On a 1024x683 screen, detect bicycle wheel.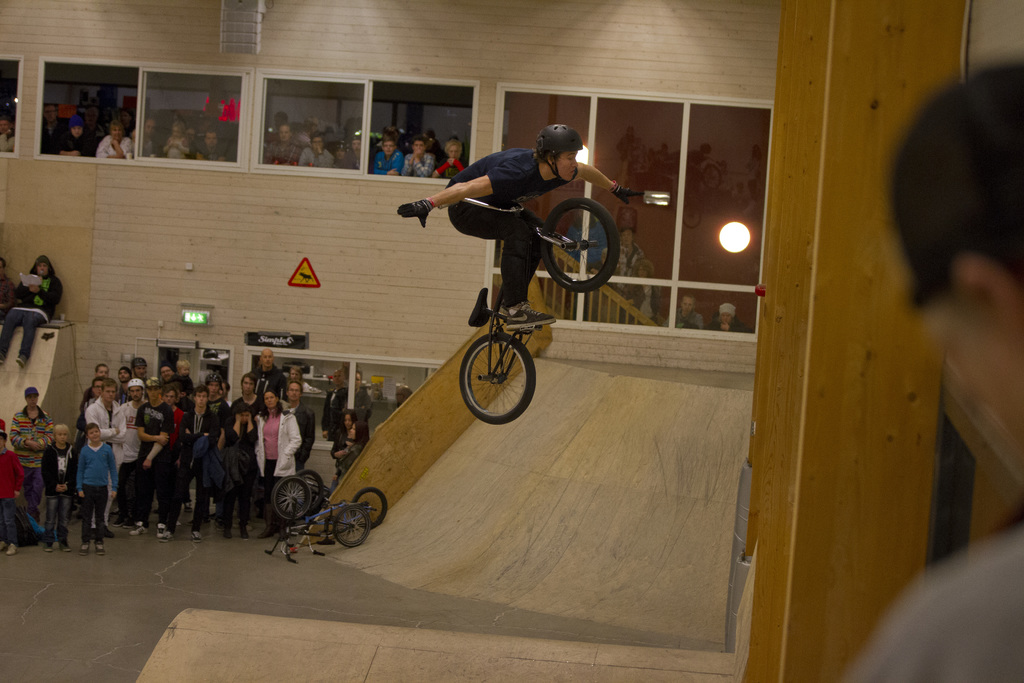
box(353, 489, 387, 533).
